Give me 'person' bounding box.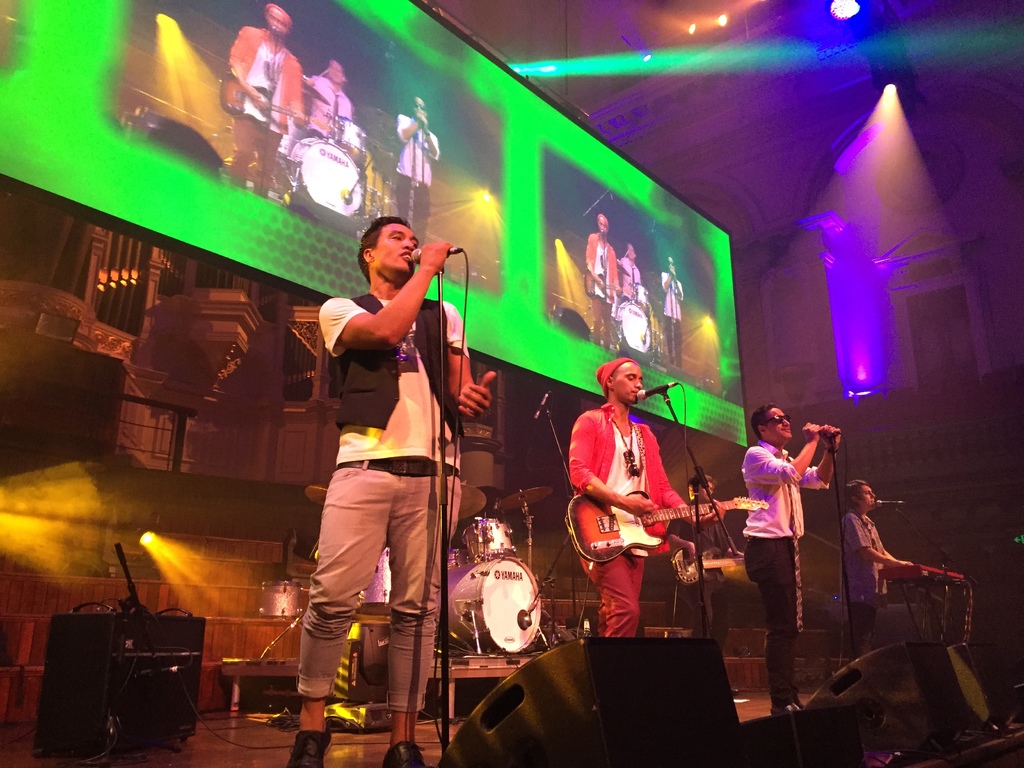
x1=845, y1=479, x2=916, y2=651.
